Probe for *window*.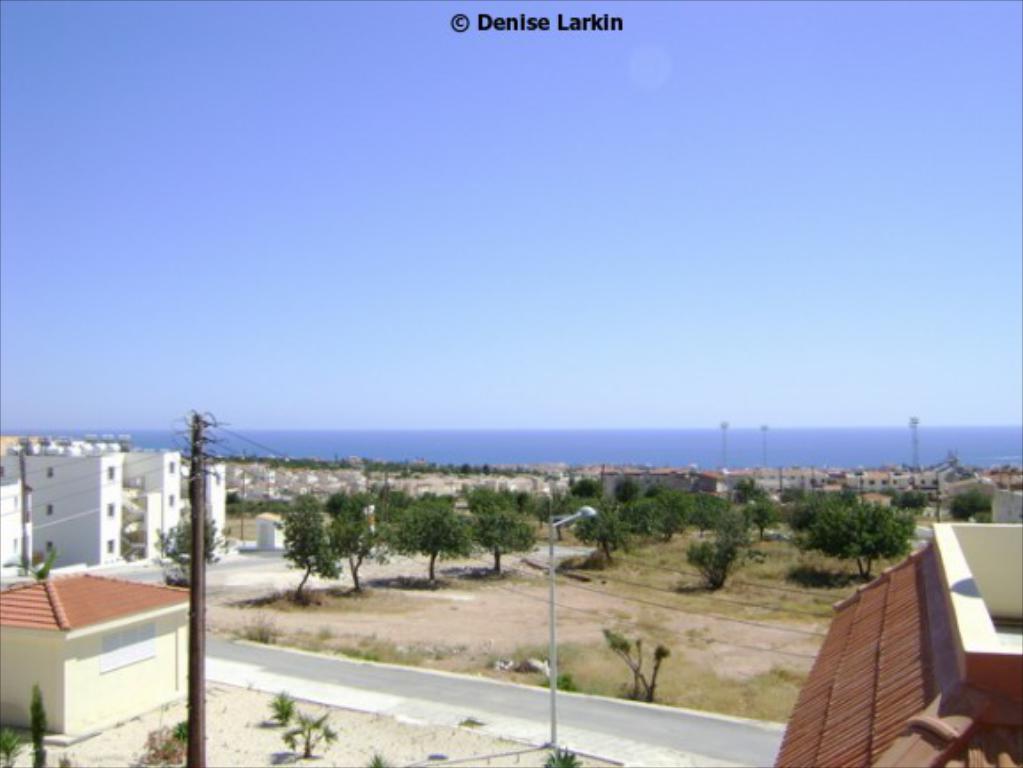
Probe result: region(108, 498, 119, 516).
